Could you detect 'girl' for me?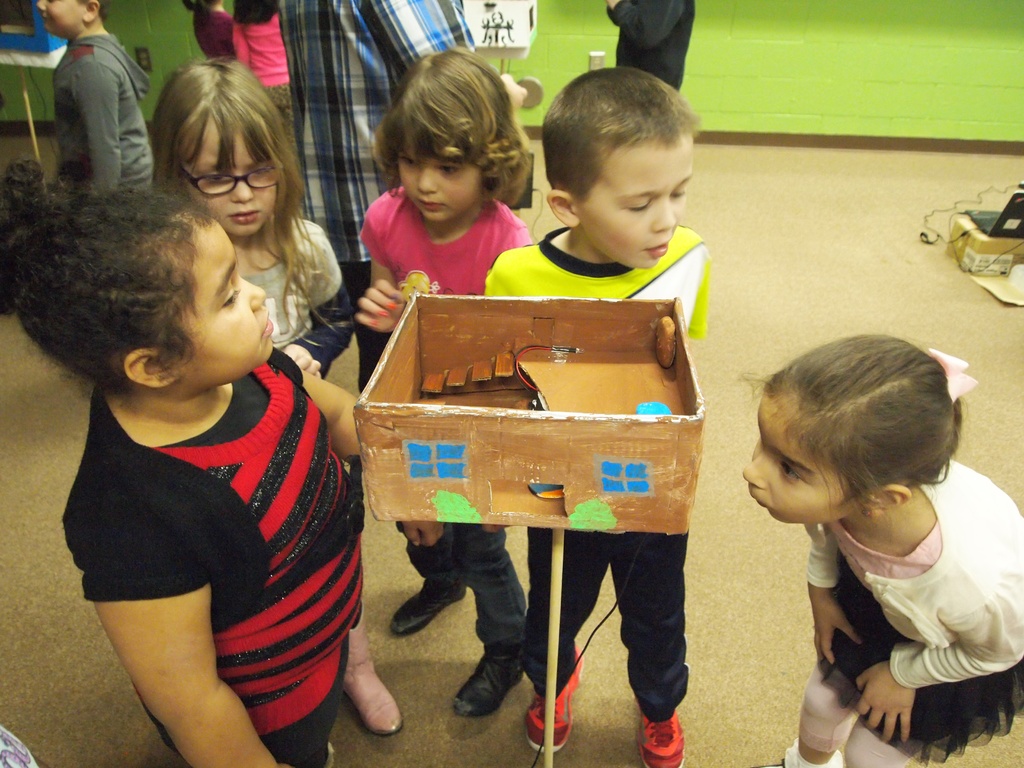
Detection result: 183 0 231 60.
